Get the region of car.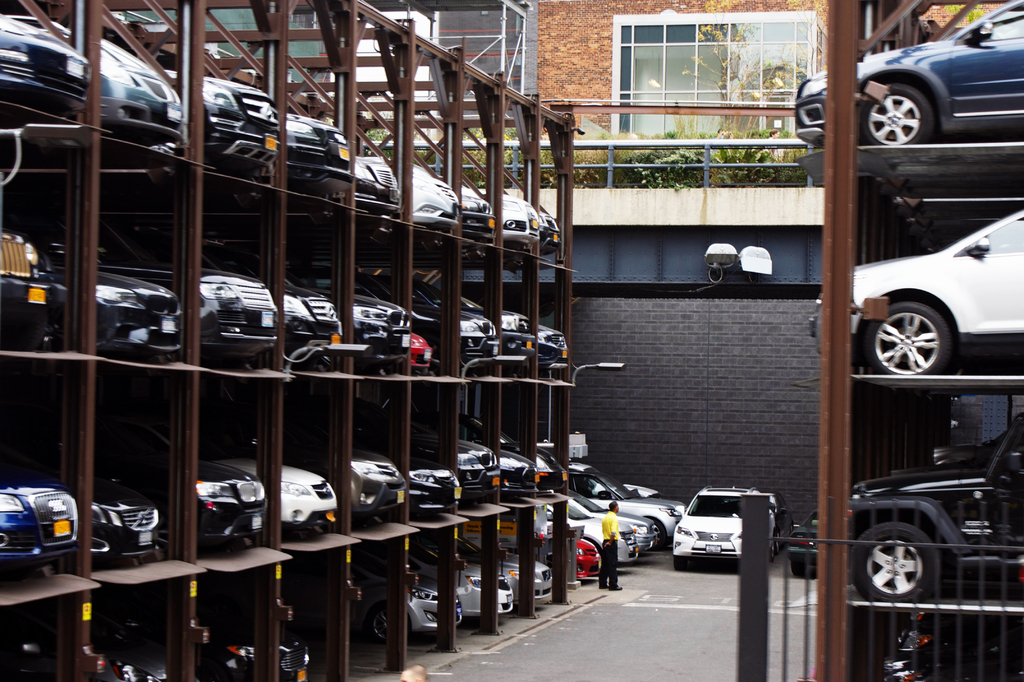
bbox=(500, 193, 544, 247).
